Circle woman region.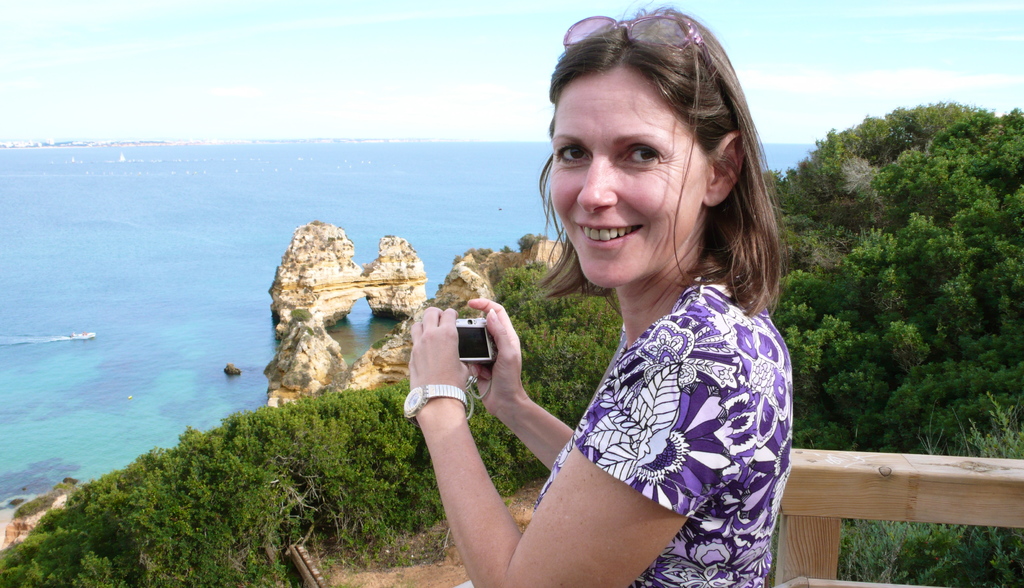
Region: (458, 21, 811, 587).
